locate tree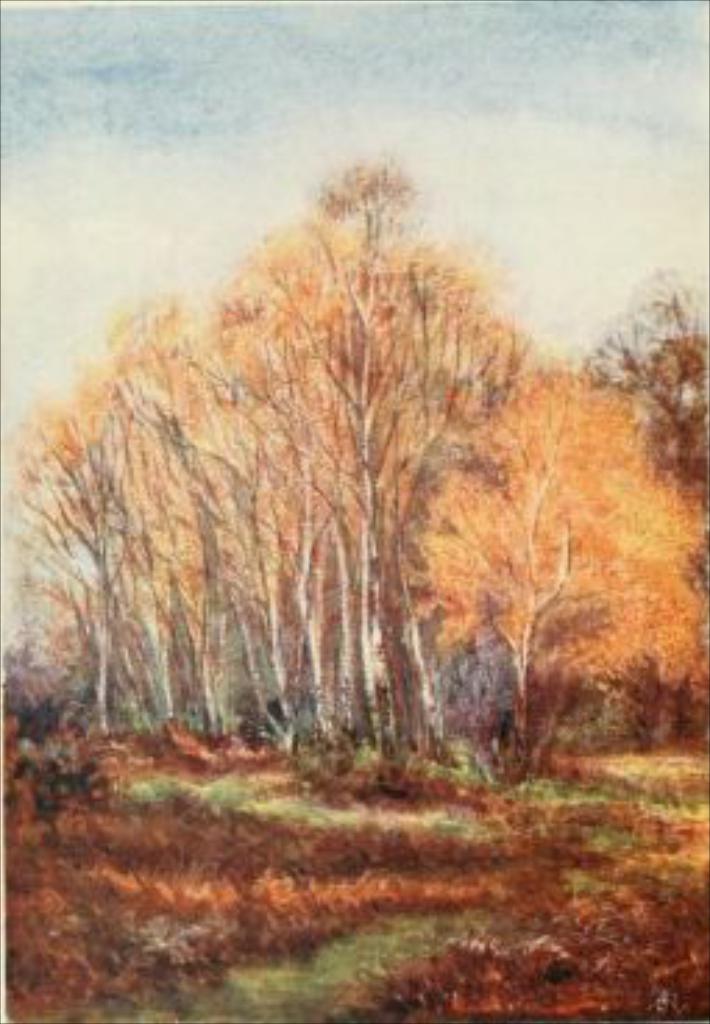
0:373:170:735
